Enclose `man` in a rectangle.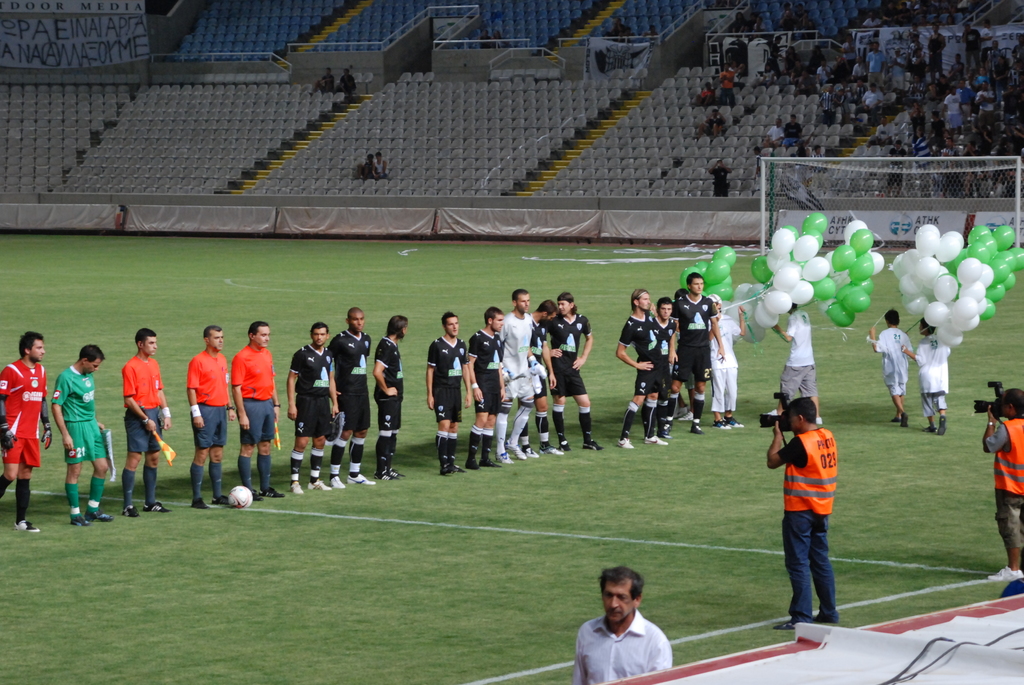
{"left": 543, "top": 282, "right": 607, "bottom": 453}.
